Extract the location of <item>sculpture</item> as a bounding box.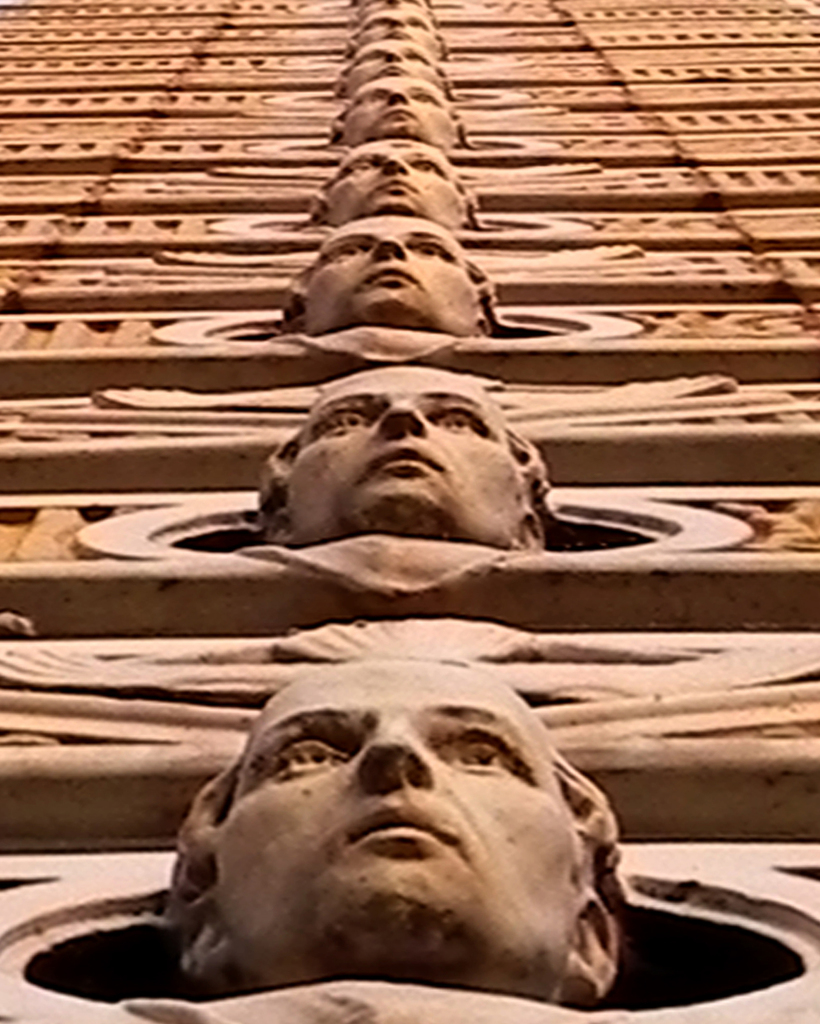
region(350, 13, 436, 42).
